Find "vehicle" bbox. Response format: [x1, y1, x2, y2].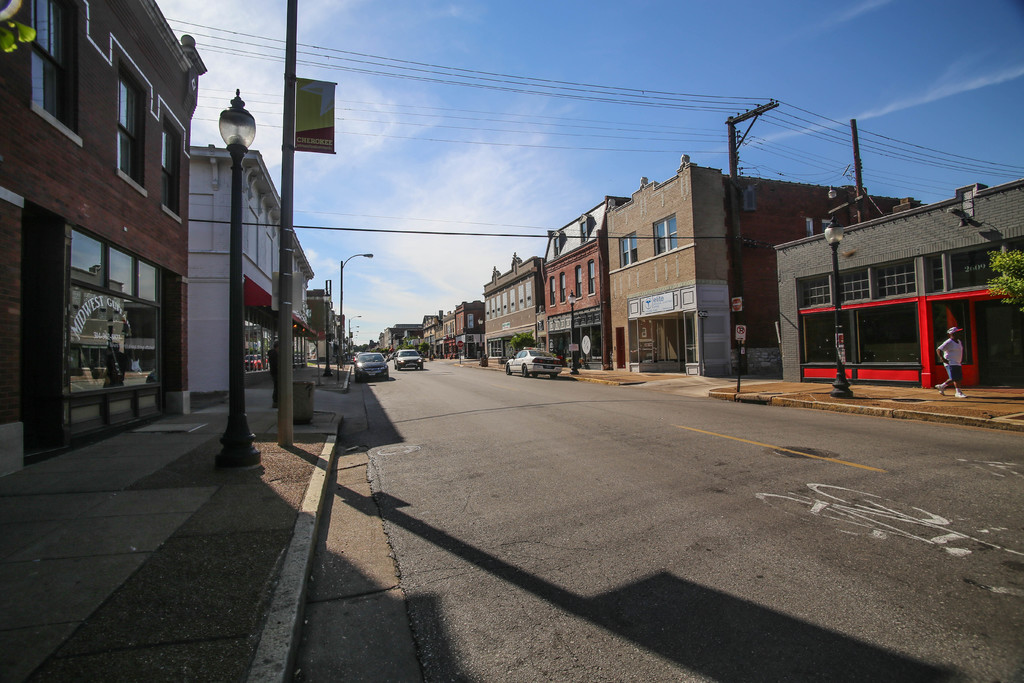
[392, 345, 425, 377].
